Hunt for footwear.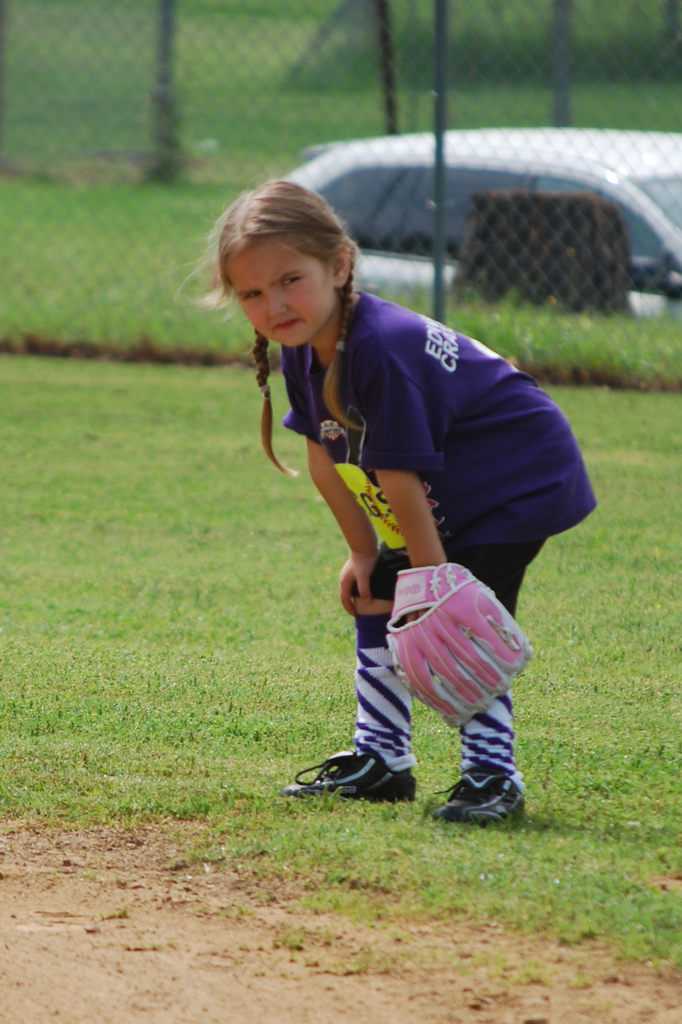
Hunted down at <region>306, 752, 432, 806</region>.
